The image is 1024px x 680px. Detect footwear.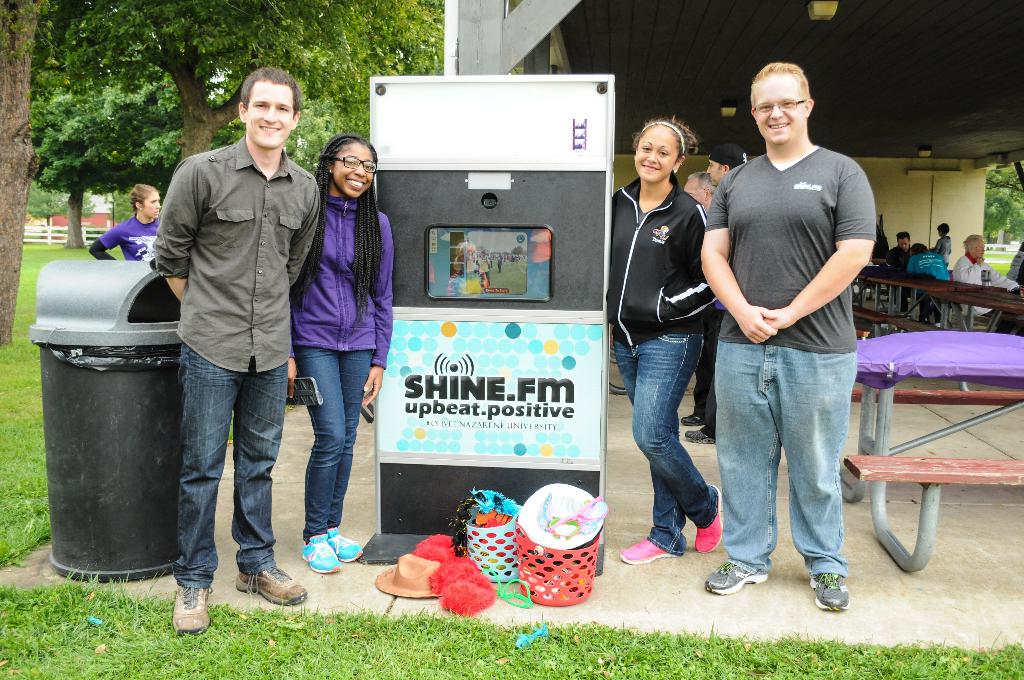
Detection: bbox=[682, 429, 714, 444].
